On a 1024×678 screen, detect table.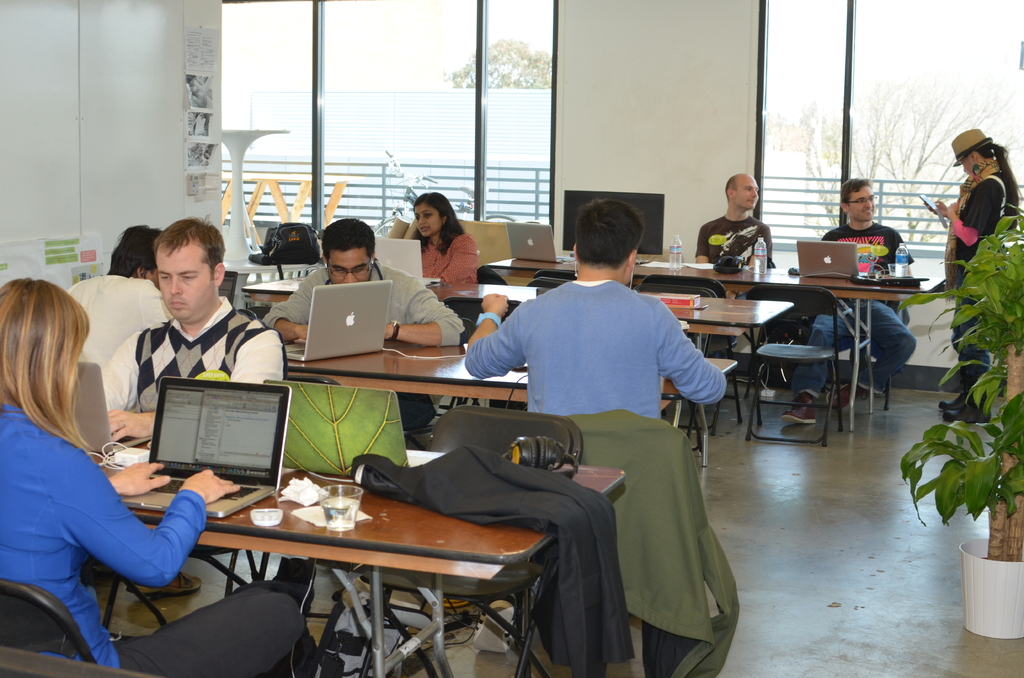
pyautogui.locateOnScreen(79, 417, 637, 677).
